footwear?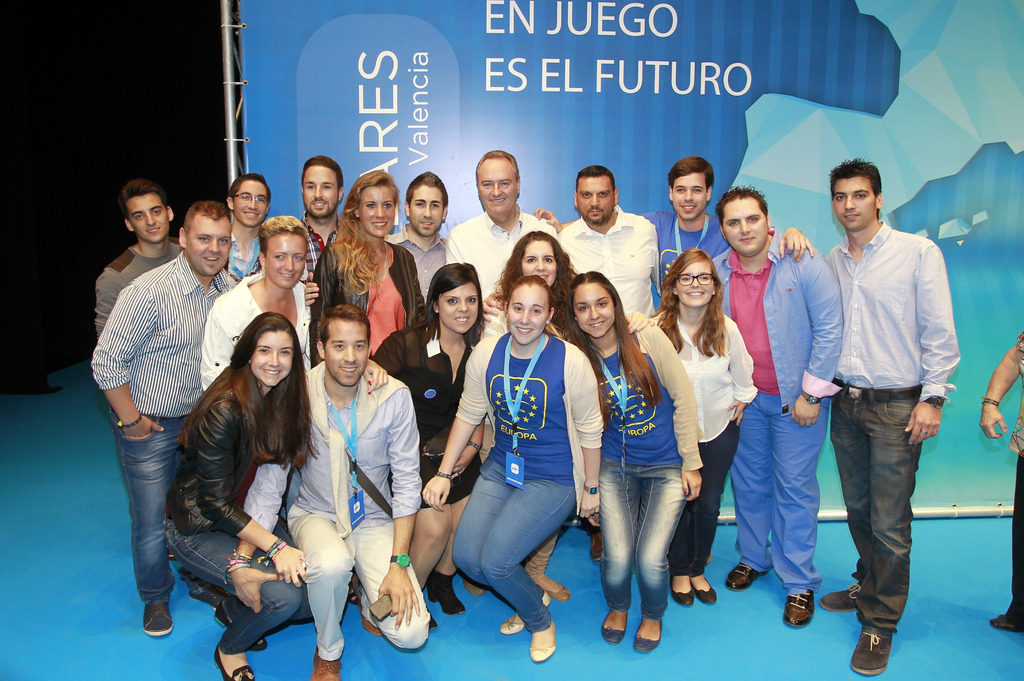
x1=687 y1=568 x2=717 y2=602
